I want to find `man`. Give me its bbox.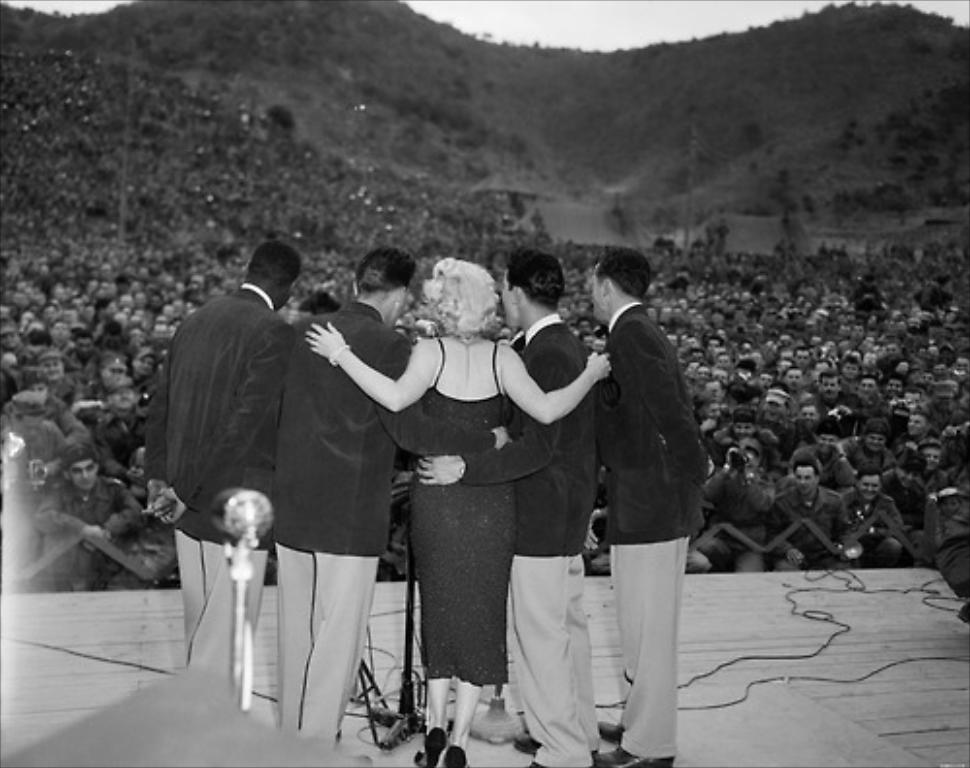
x1=421 y1=248 x2=611 y2=766.
